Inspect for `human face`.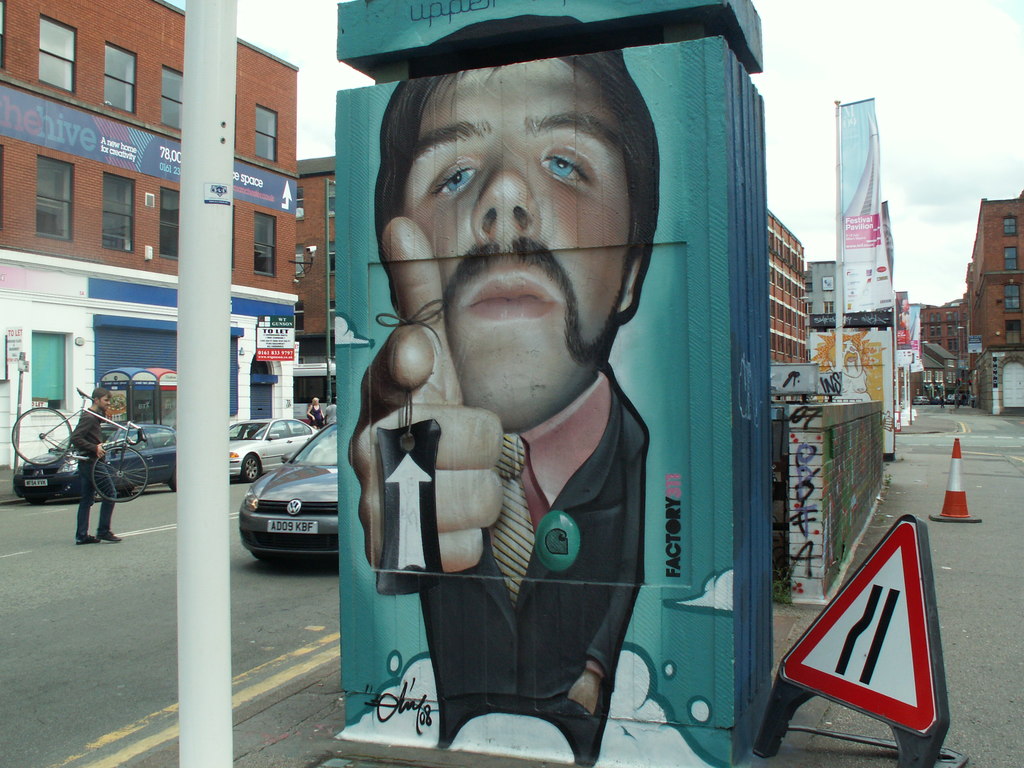
Inspection: <box>102,395,111,410</box>.
